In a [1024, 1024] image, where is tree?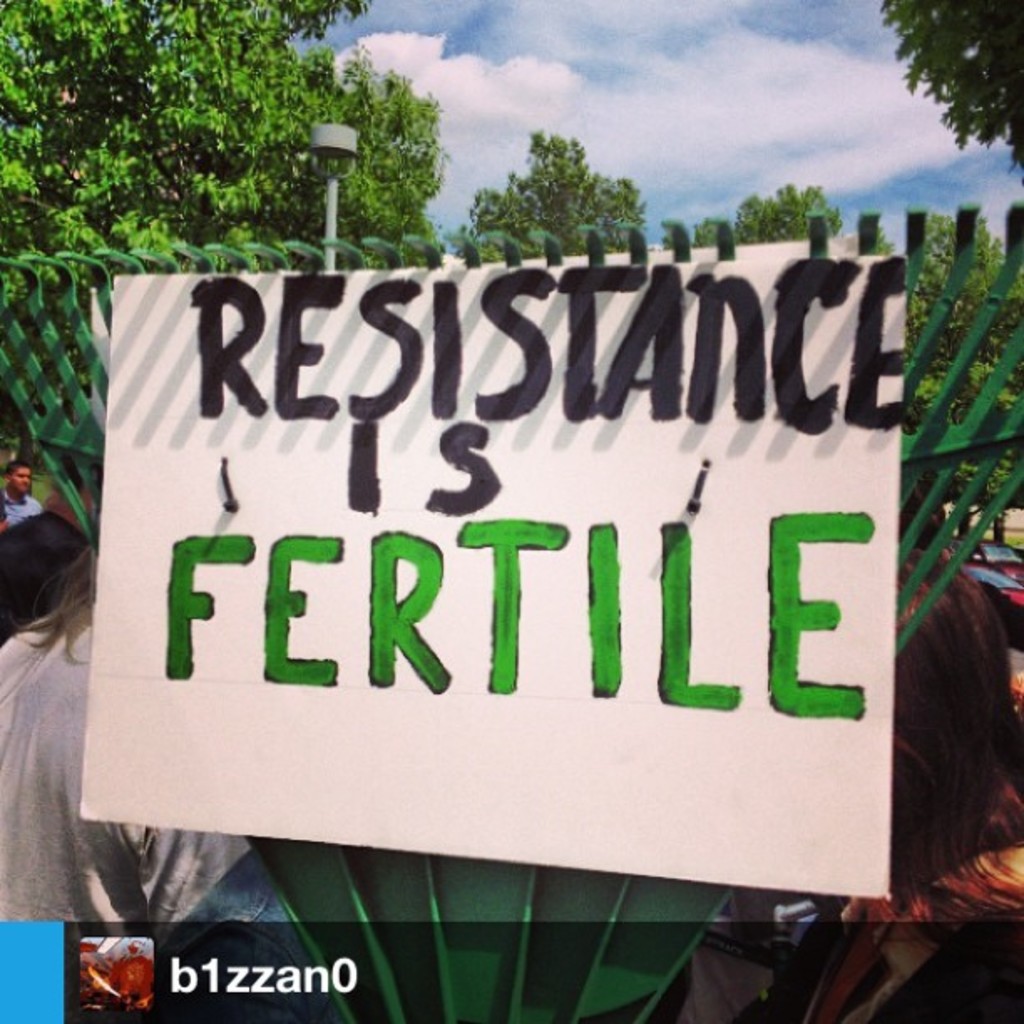
detection(479, 100, 681, 243).
